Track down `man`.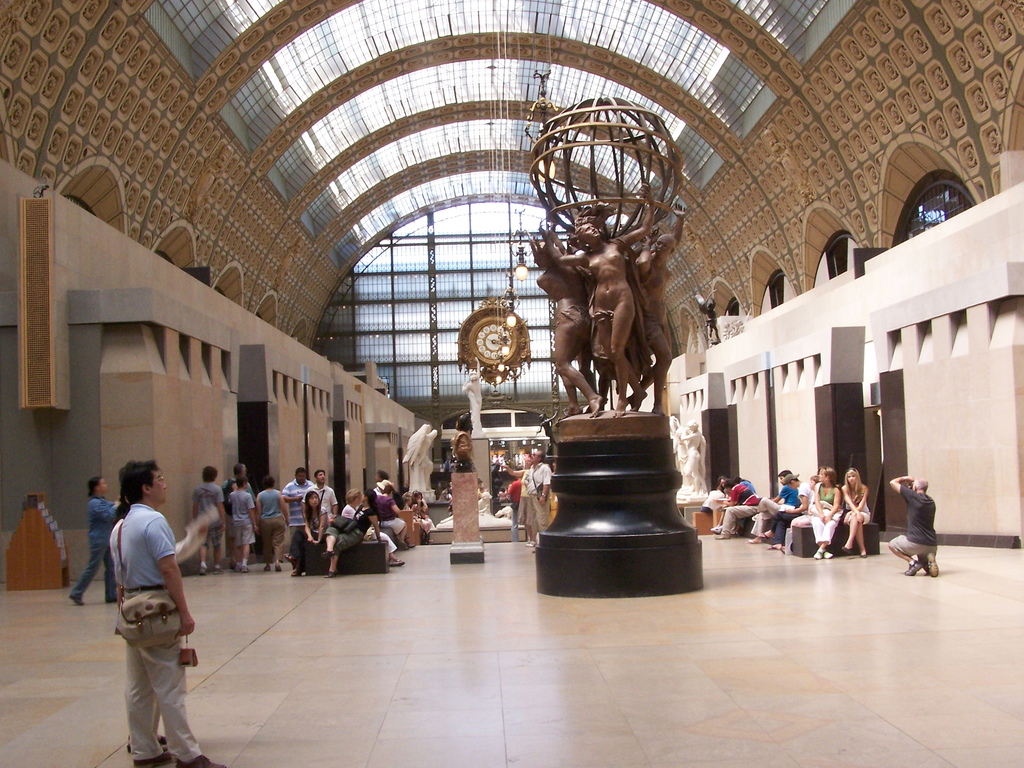
Tracked to detection(887, 472, 936, 576).
